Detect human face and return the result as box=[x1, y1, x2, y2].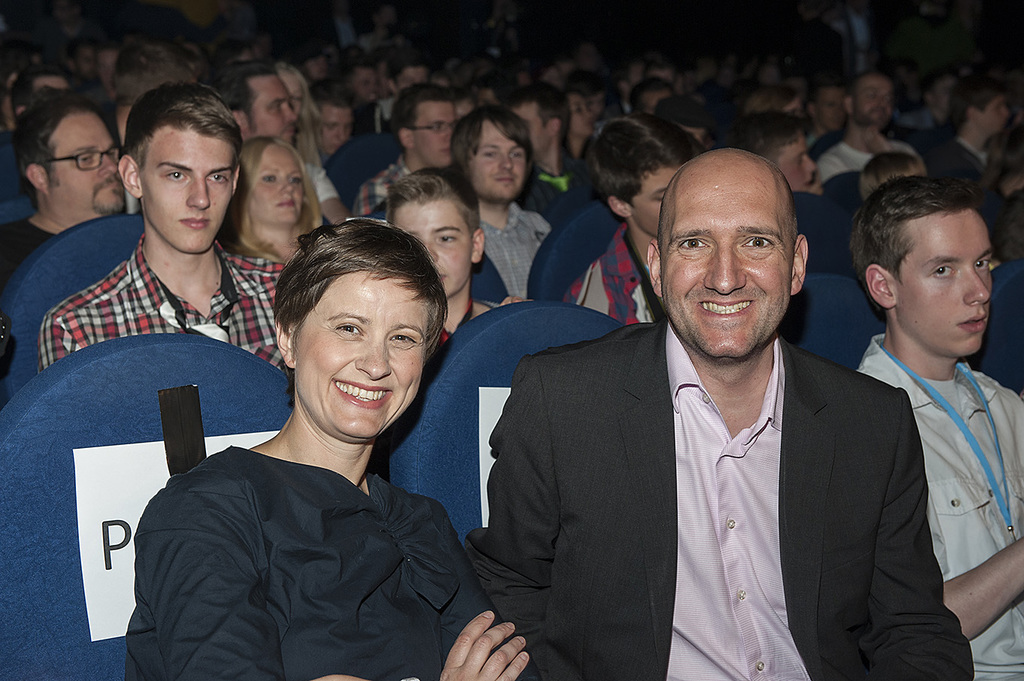
box=[399, 202, 476, 286].
